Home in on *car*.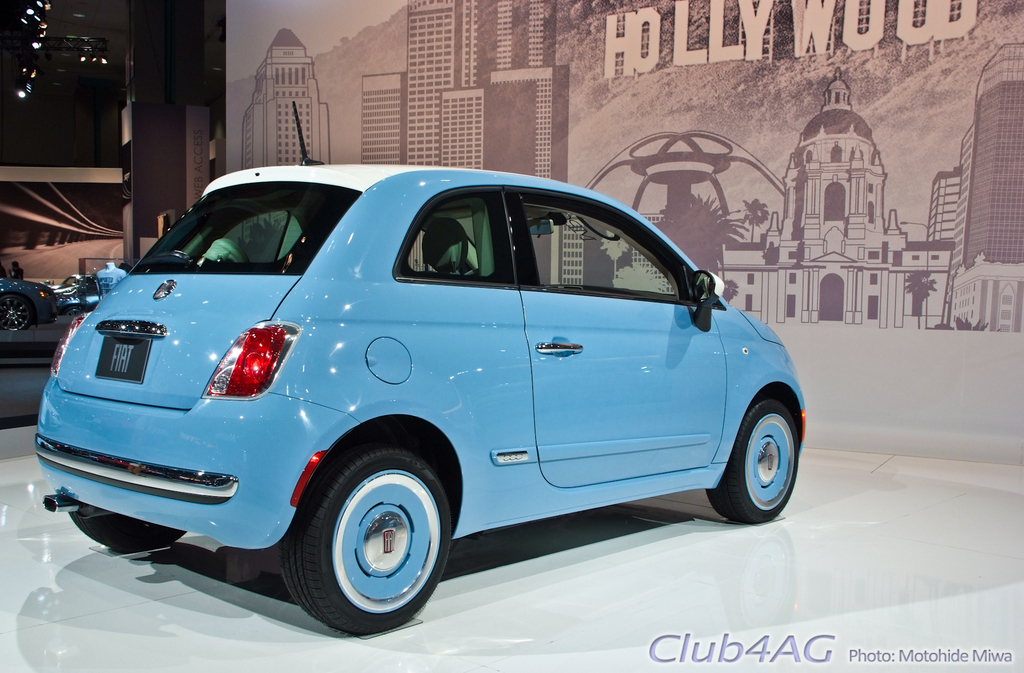
Homed in at 25, 160, 817, 639.
